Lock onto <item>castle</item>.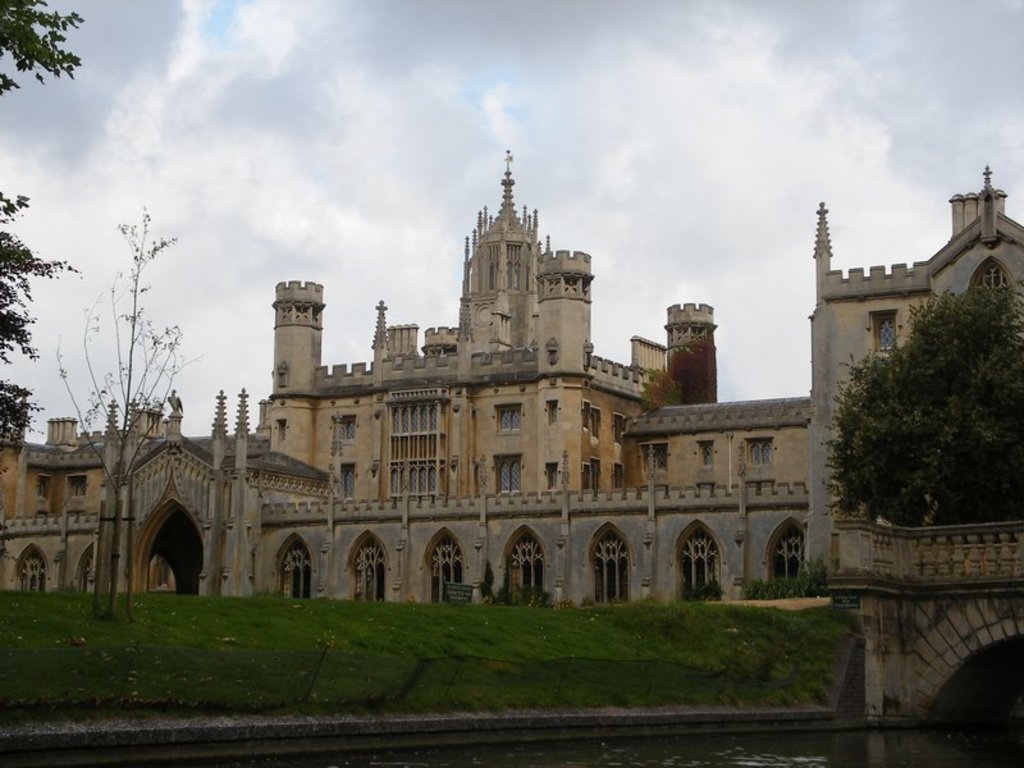
Locked: [0,137,1023,614].
